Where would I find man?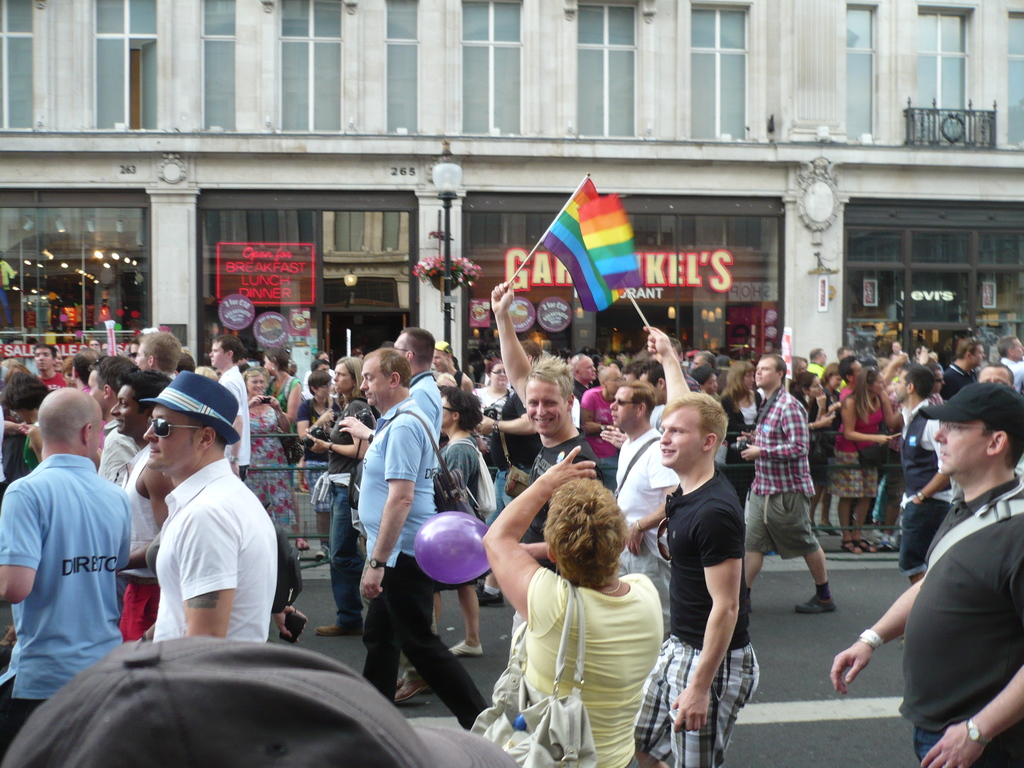
At 657 336 706 390.
